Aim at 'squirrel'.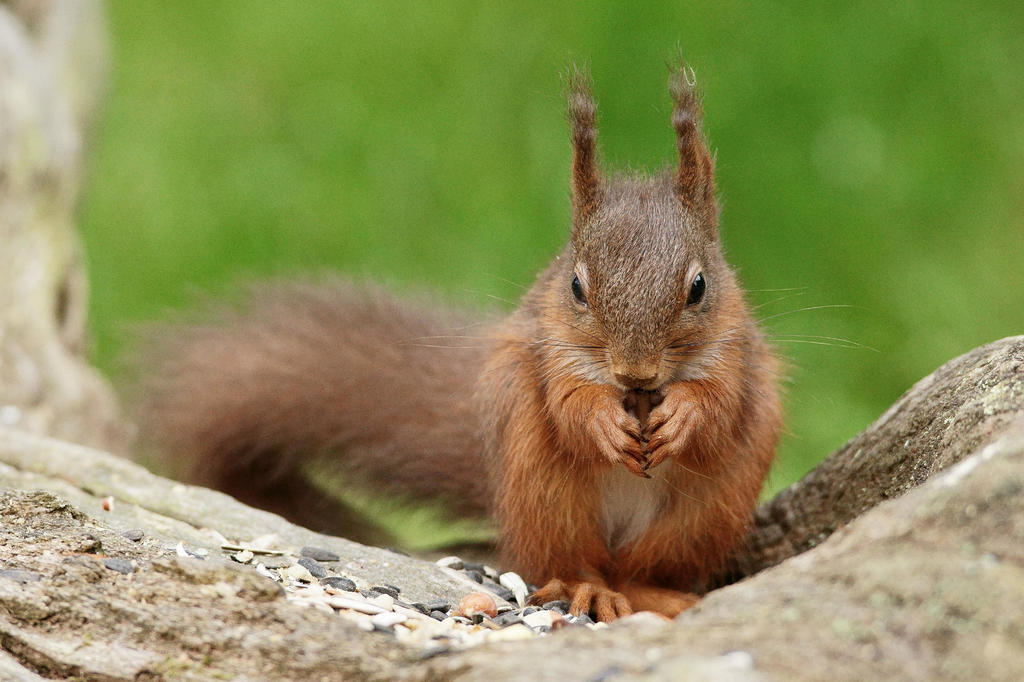
Aimed at <region>97, 52, 950, 626</region>.
